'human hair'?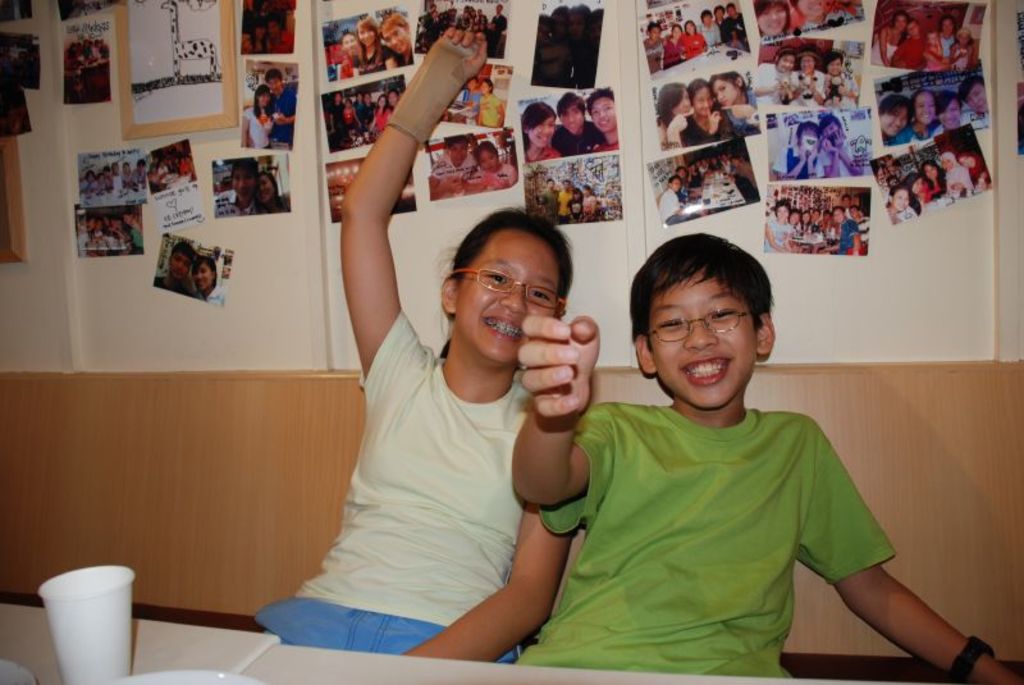
box=[687, 77, 707, 106]
